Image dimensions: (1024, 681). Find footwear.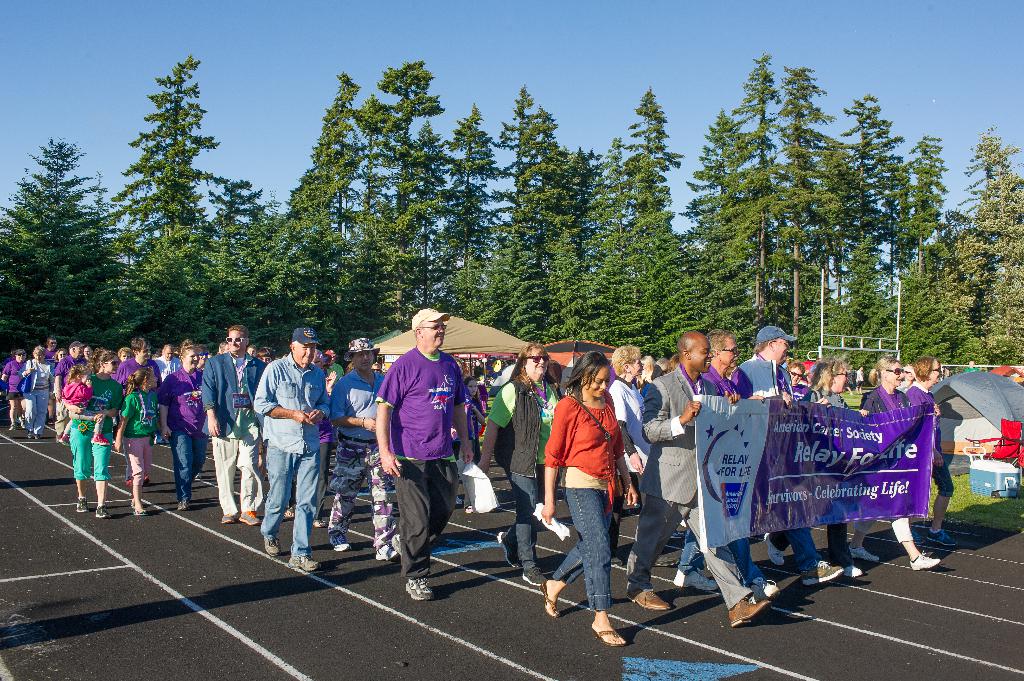
box(280, 508, 296, 520).
